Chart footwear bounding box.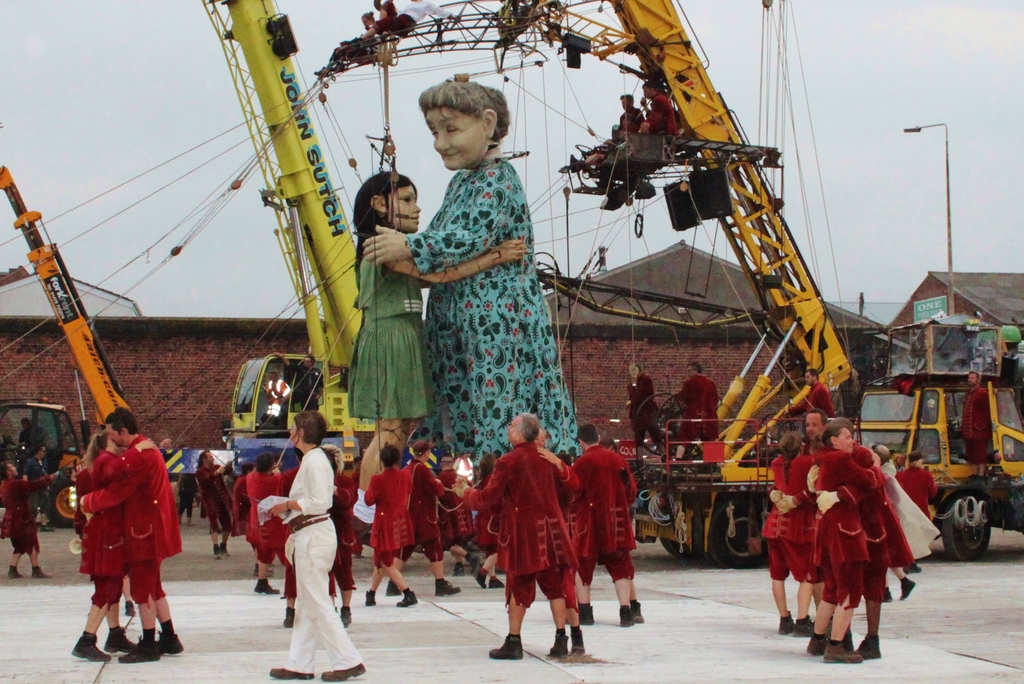
Charted: x1=779, y1=616, x2=795, y2=636.
